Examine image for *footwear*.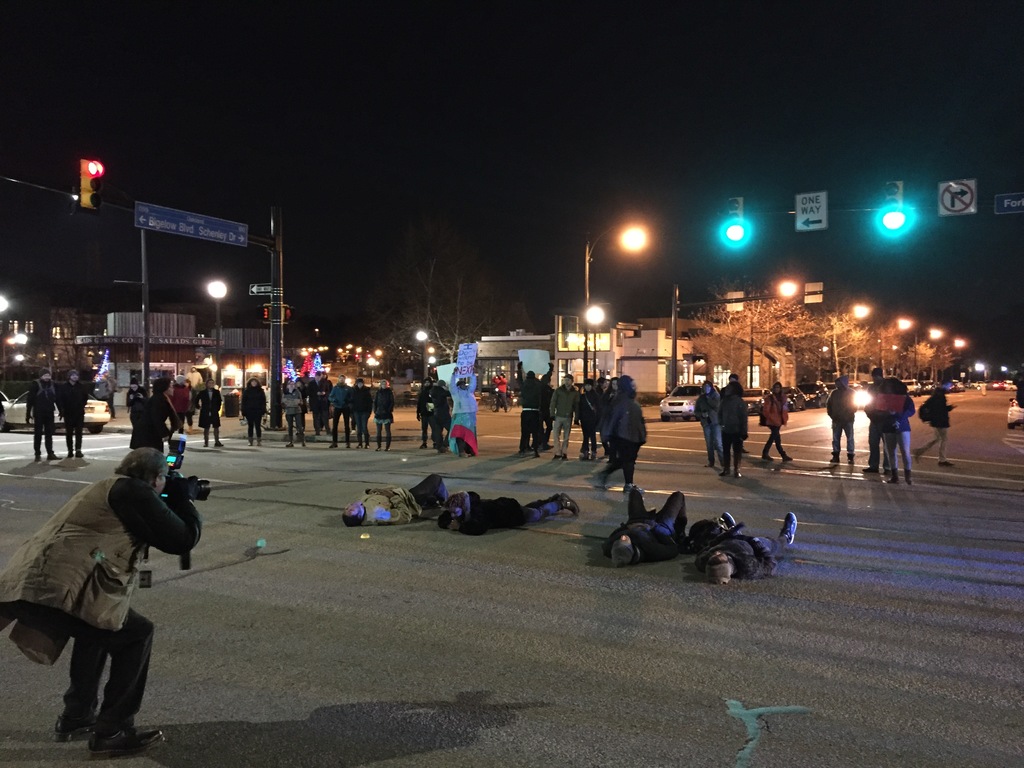
Examination result: 92/724/165/758.
